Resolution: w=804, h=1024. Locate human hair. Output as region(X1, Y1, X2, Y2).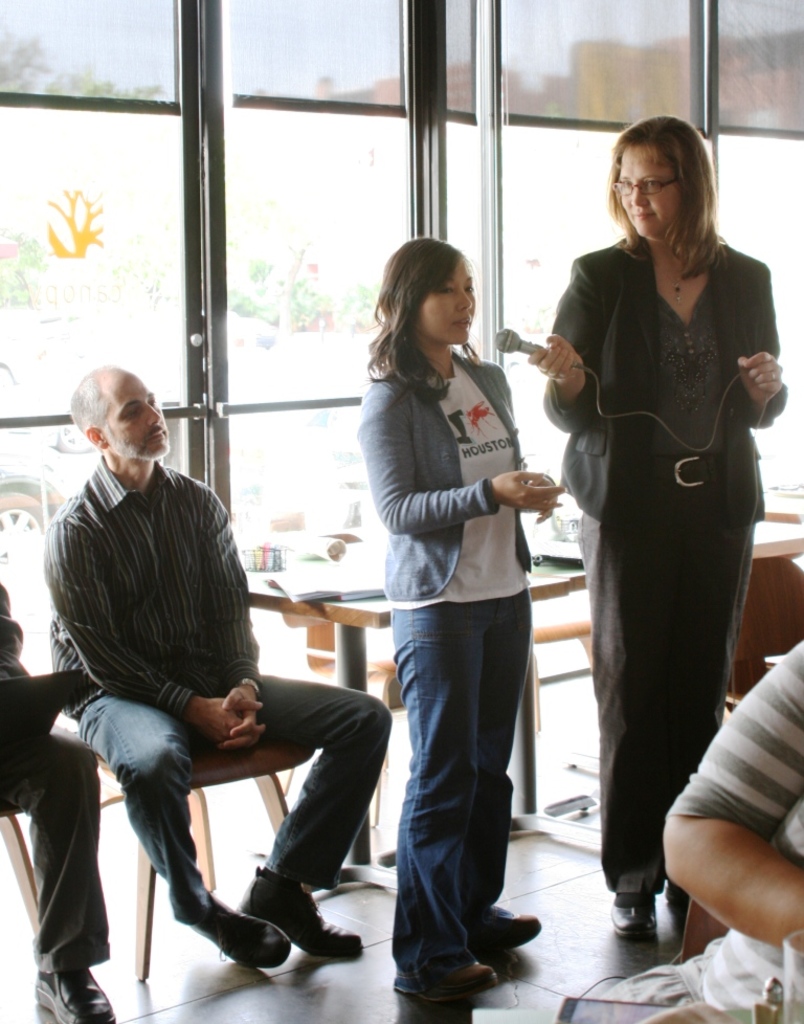
region(67, 365, 115, 447).
